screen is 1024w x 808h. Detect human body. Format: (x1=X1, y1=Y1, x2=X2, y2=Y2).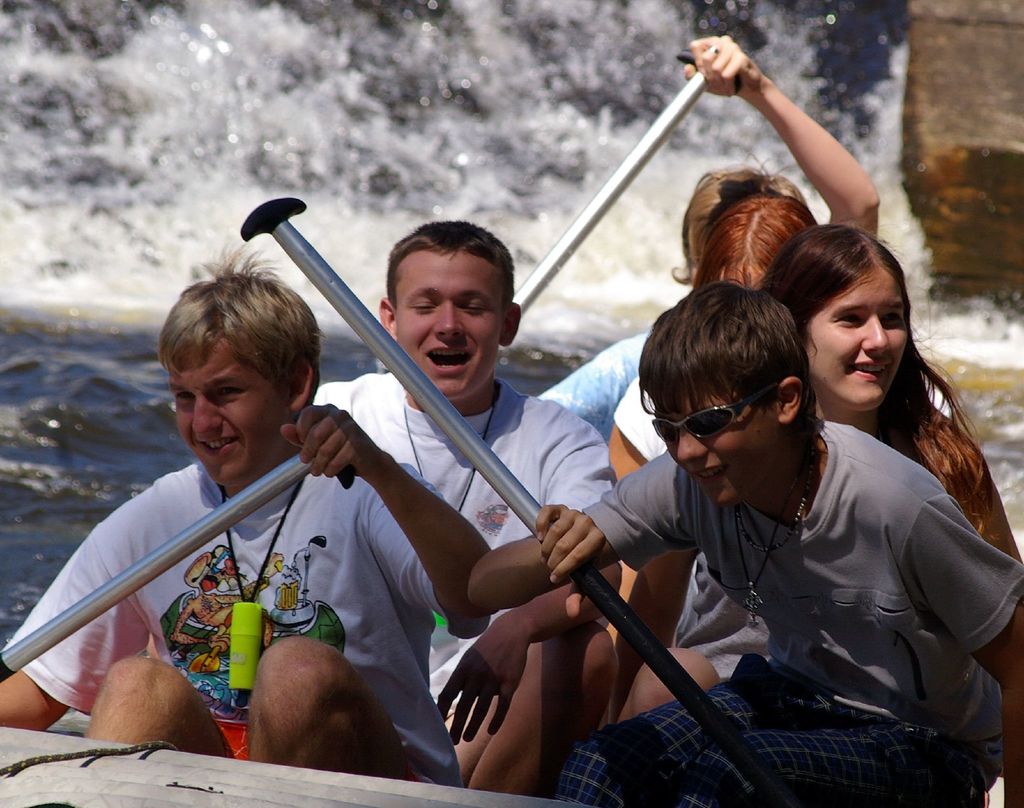
(x1=309, y1=373, x2=618, y2=804).
